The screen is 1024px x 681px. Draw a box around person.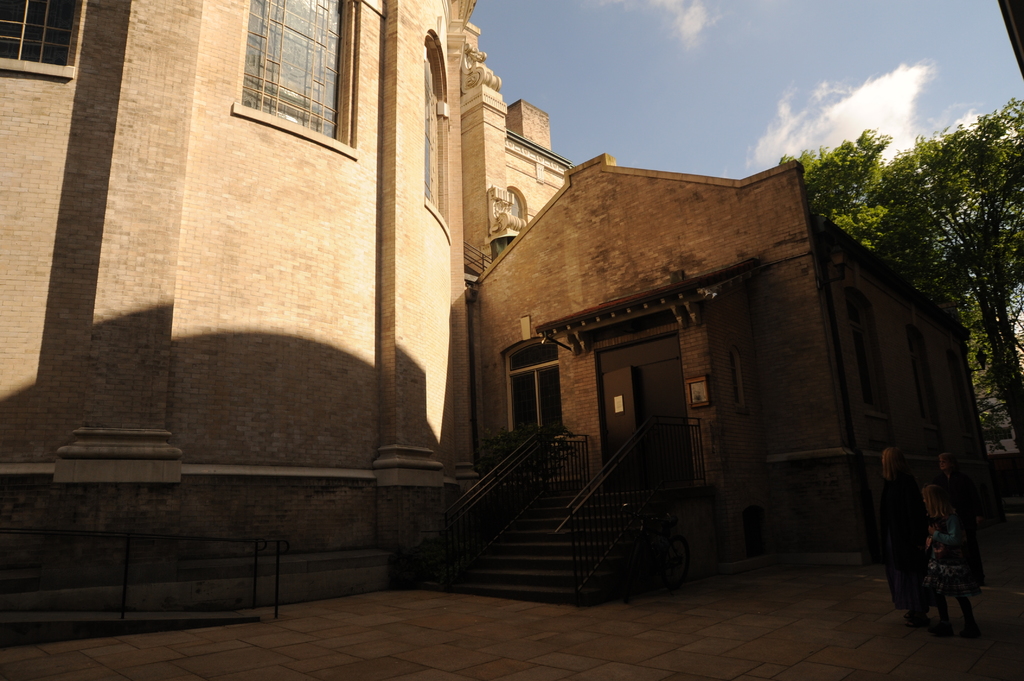
932, 454, 973, 583.
